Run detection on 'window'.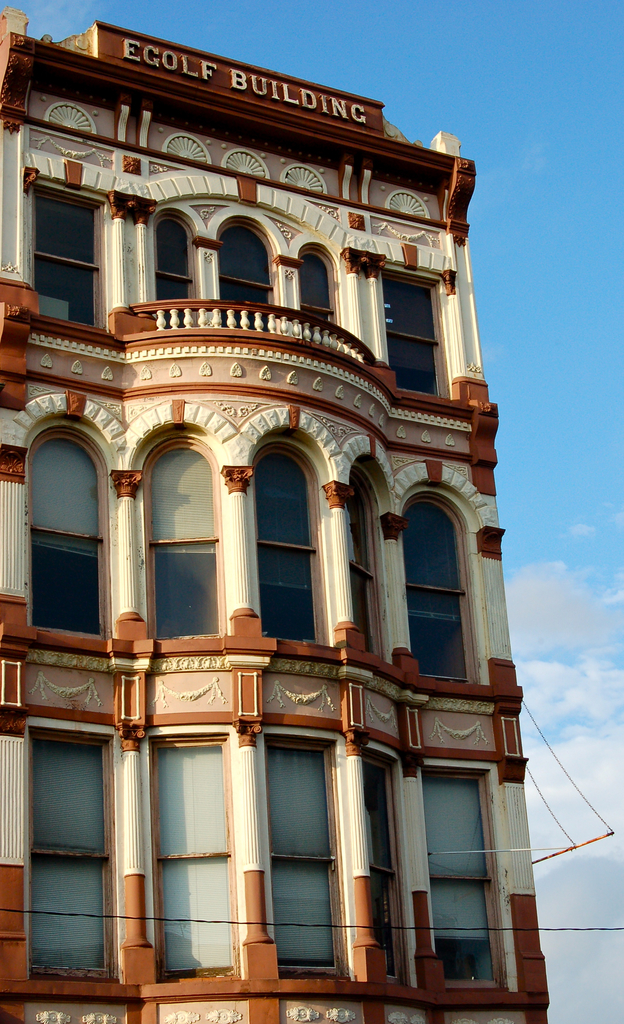
Result: [x1=369, y1=255, x2=461, y2=405].
